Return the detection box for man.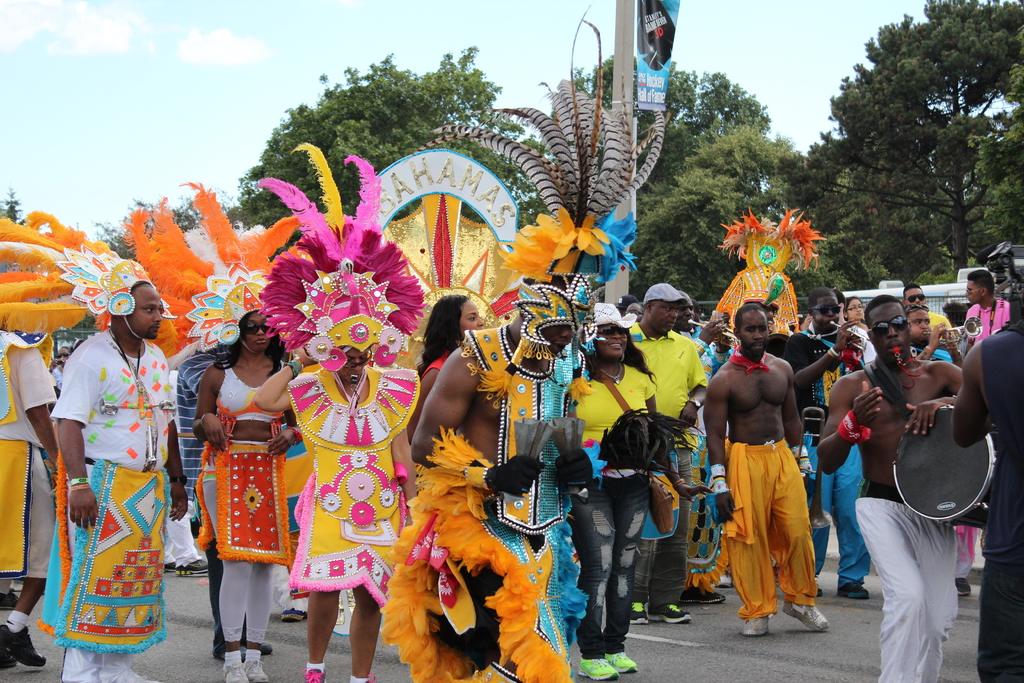
<bbox>35, 279, 188, 682</bbox>.
